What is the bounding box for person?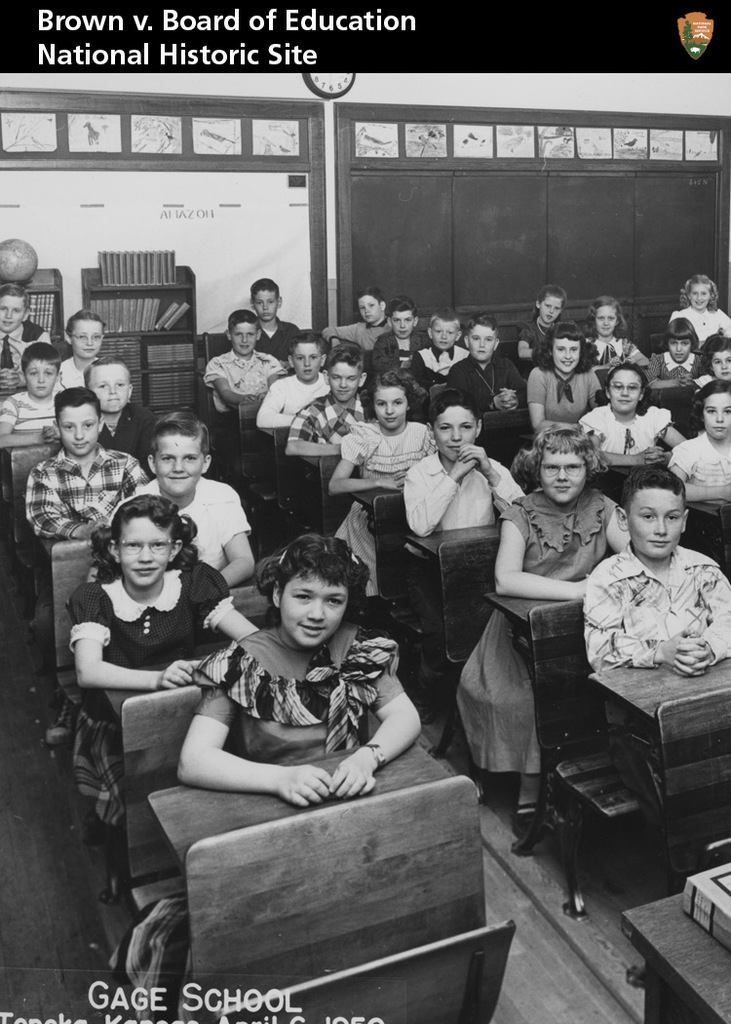
586,294,649,368.
